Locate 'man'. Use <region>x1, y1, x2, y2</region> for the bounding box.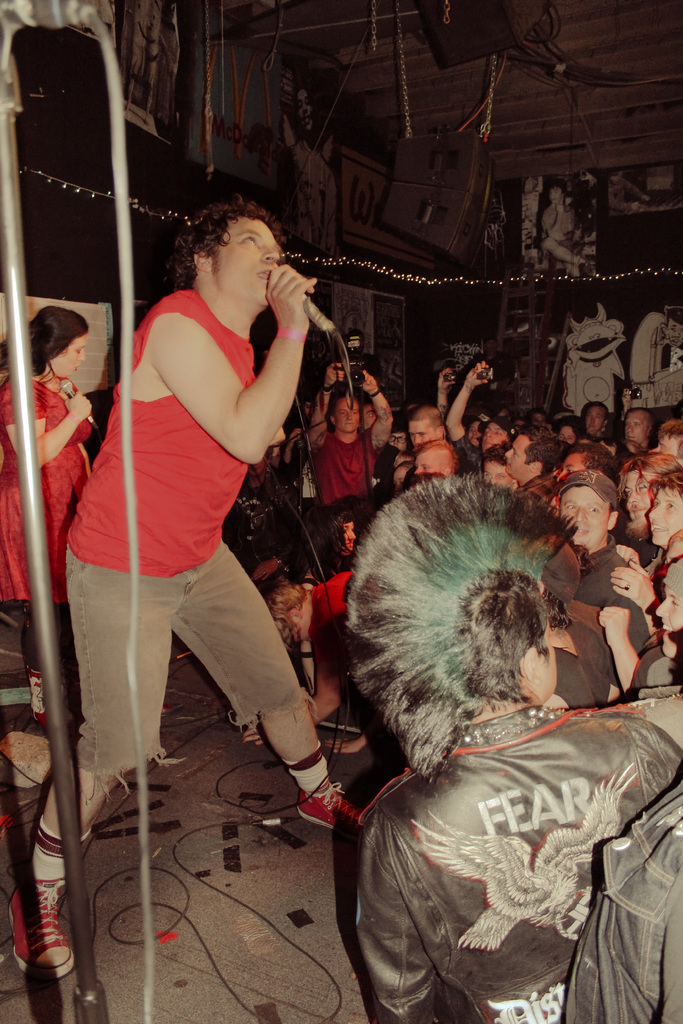
<region>544, 468, 646, 701</region>.
